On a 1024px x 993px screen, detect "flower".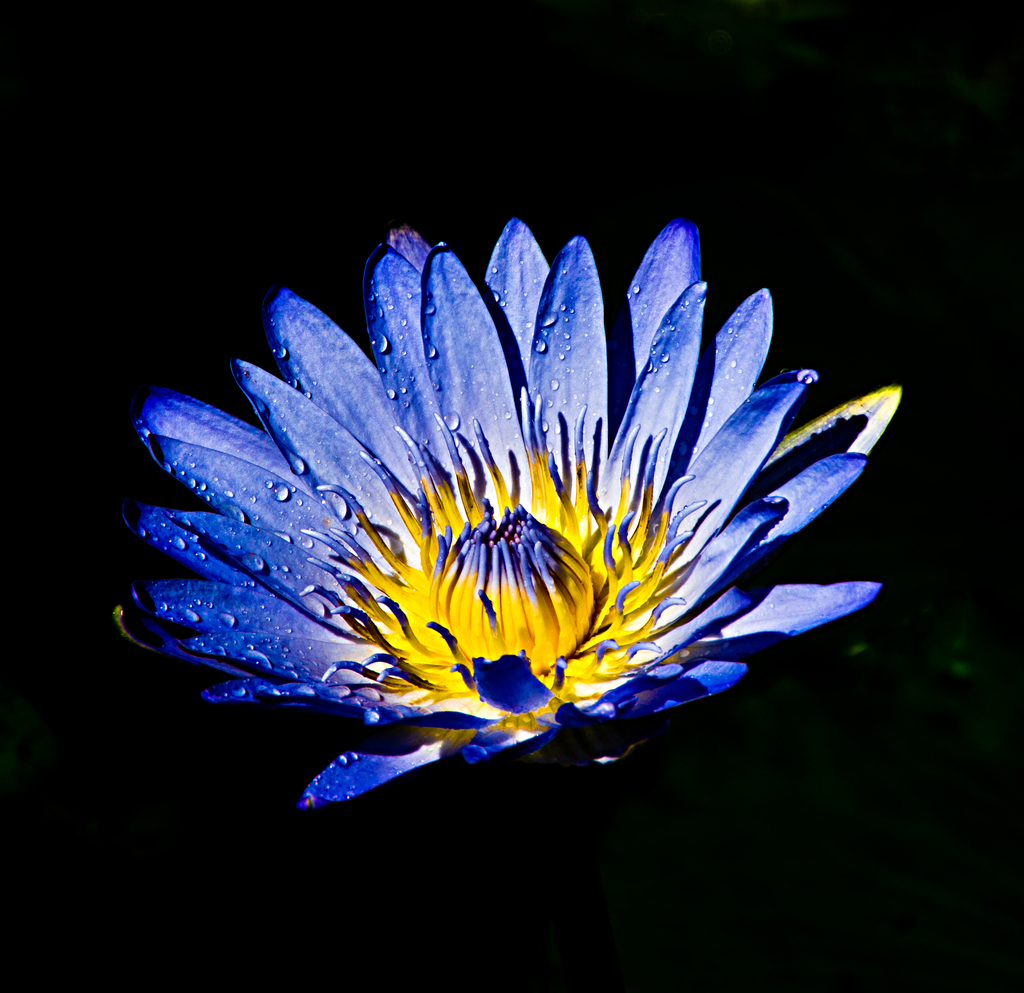
108,217,925,822.
